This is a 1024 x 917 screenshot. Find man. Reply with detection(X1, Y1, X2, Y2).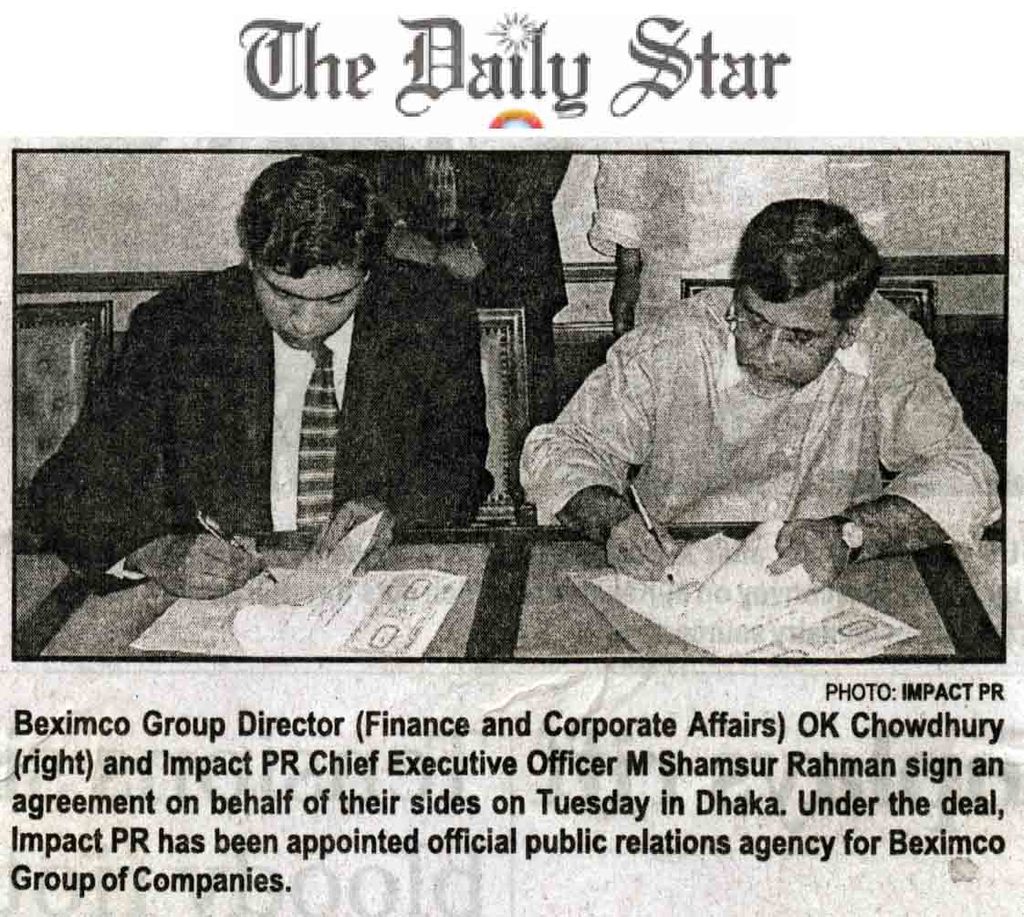
detection(581, 150, 890, 335).
